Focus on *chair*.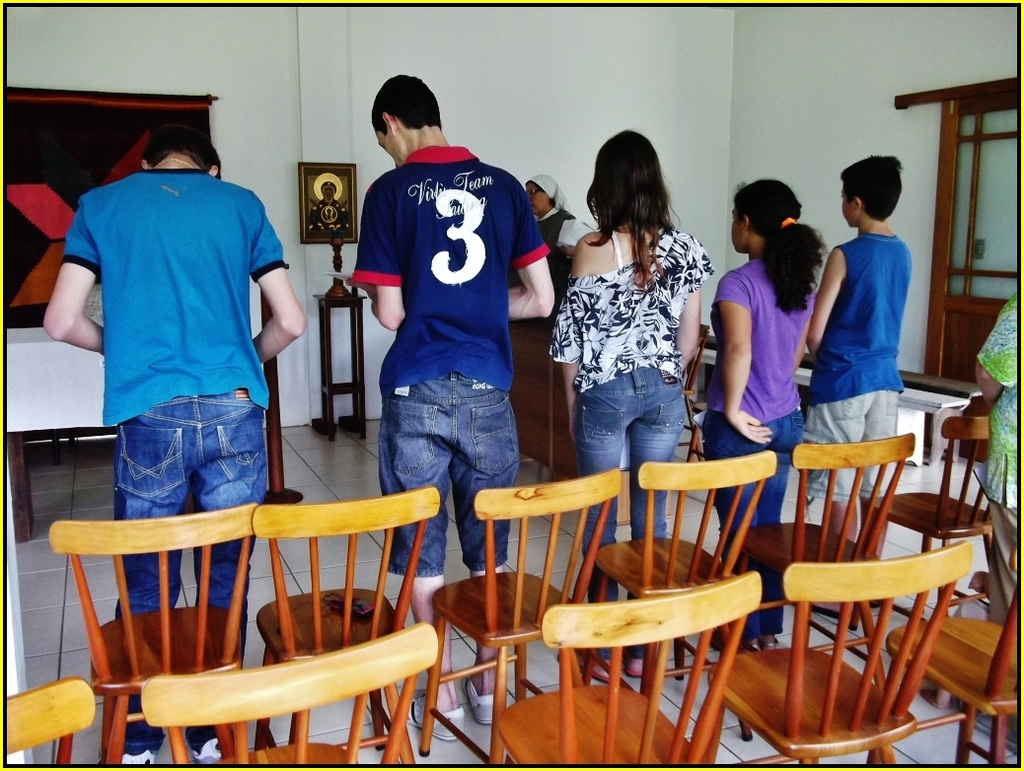
Focused at box=[0, 674, 96, 757].
